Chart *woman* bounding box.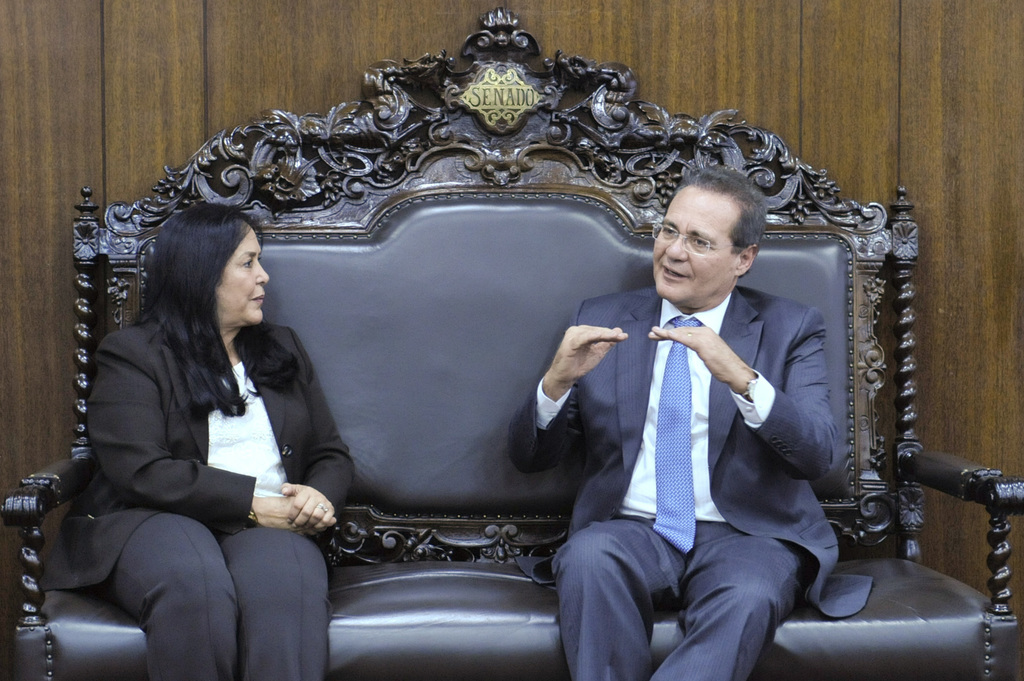
Charted: x1=47, y1=200, x2=355, y2=680.
